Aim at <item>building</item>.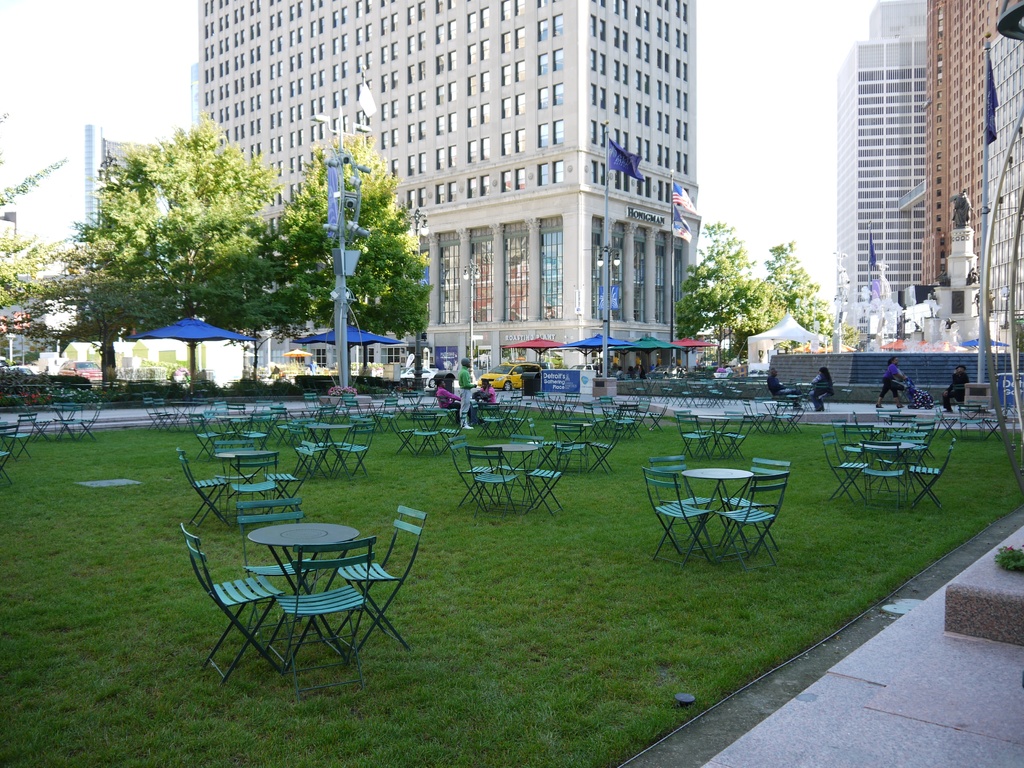
Aimed at crop(835, 0, 928, 351).
